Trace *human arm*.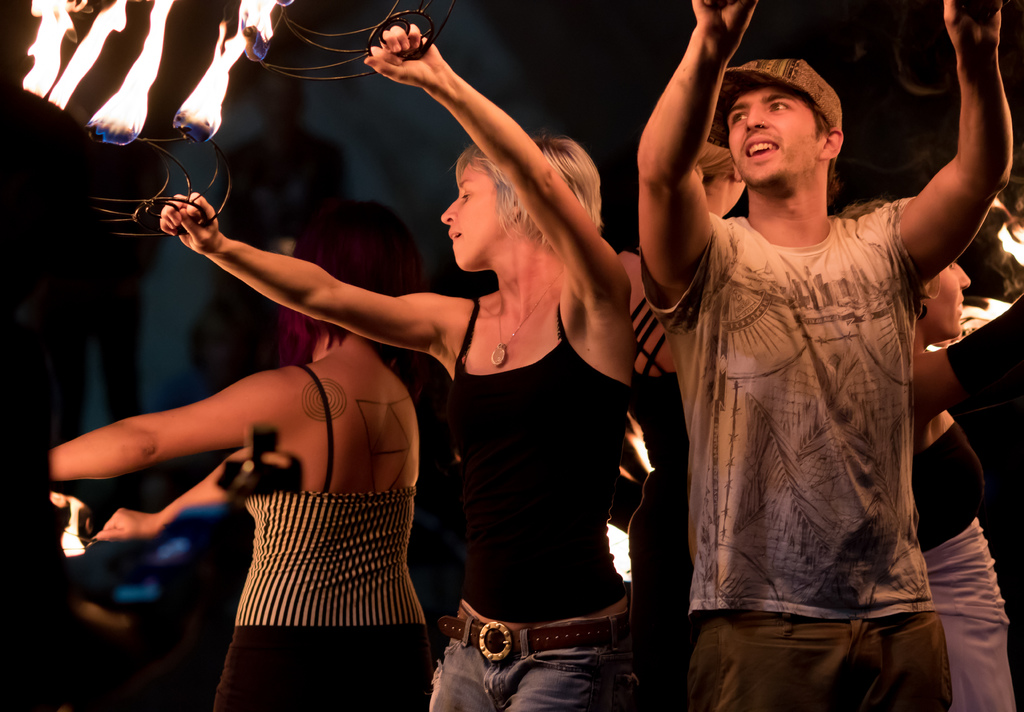
Traced to pyautogui.locateOnScreen(361, 21, 631, 327).
